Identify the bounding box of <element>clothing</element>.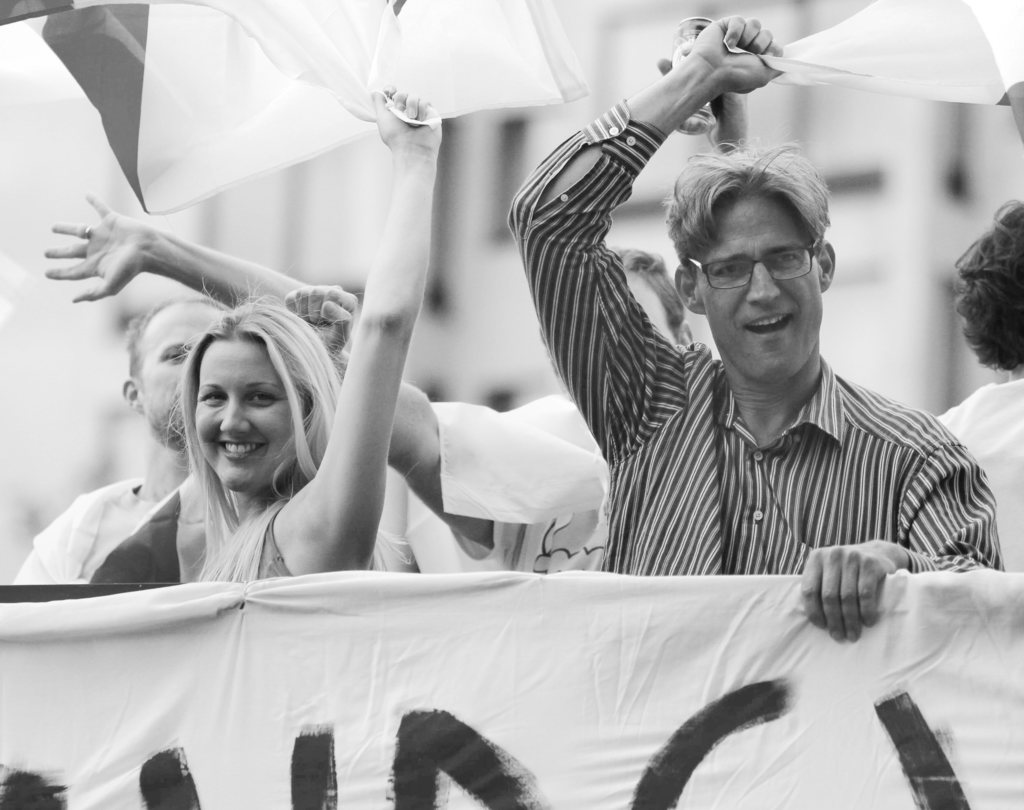
{"x1": 11, "y1": 479, "x2": 146, "y2": 586}.
